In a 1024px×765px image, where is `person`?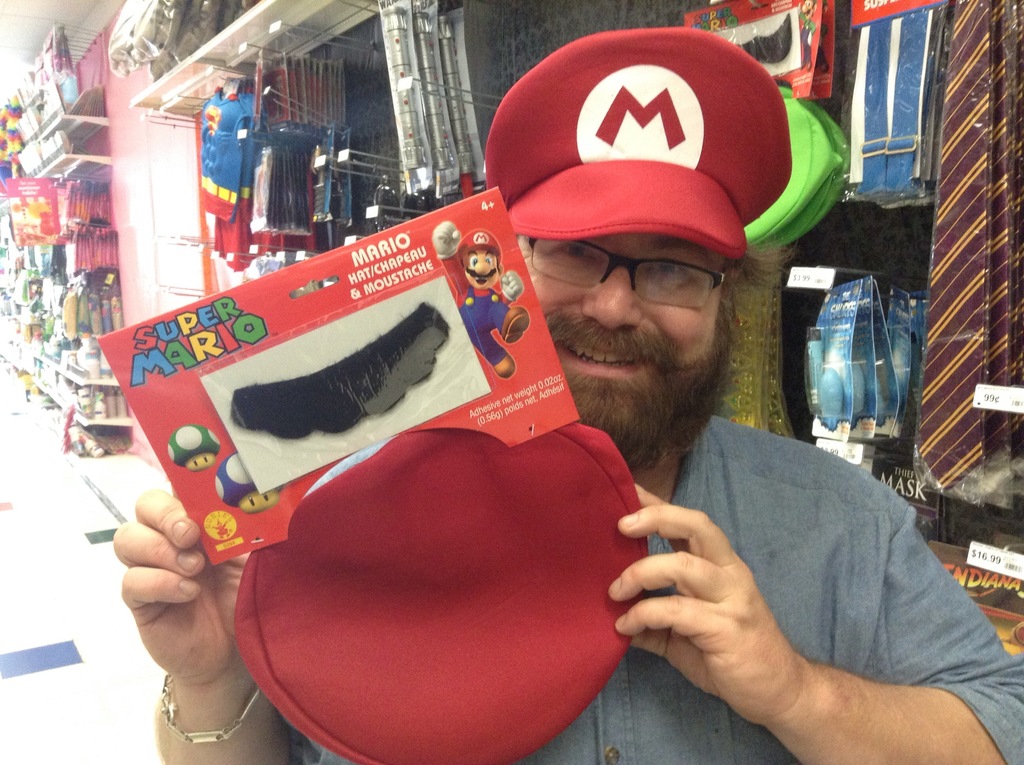
pyautogui.locateOnScreen(108, 27, 1023, 764).
